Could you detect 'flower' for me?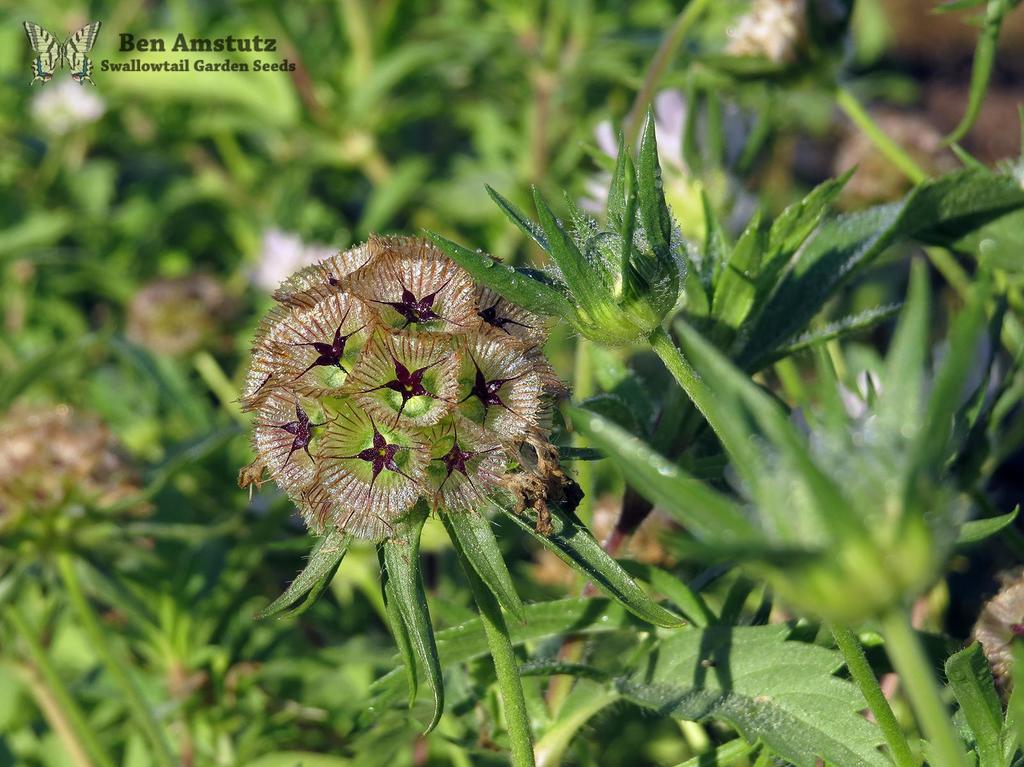
Detection result: {"x1": 616, "y1": 78, "x2": 740, "y2": 191}.
